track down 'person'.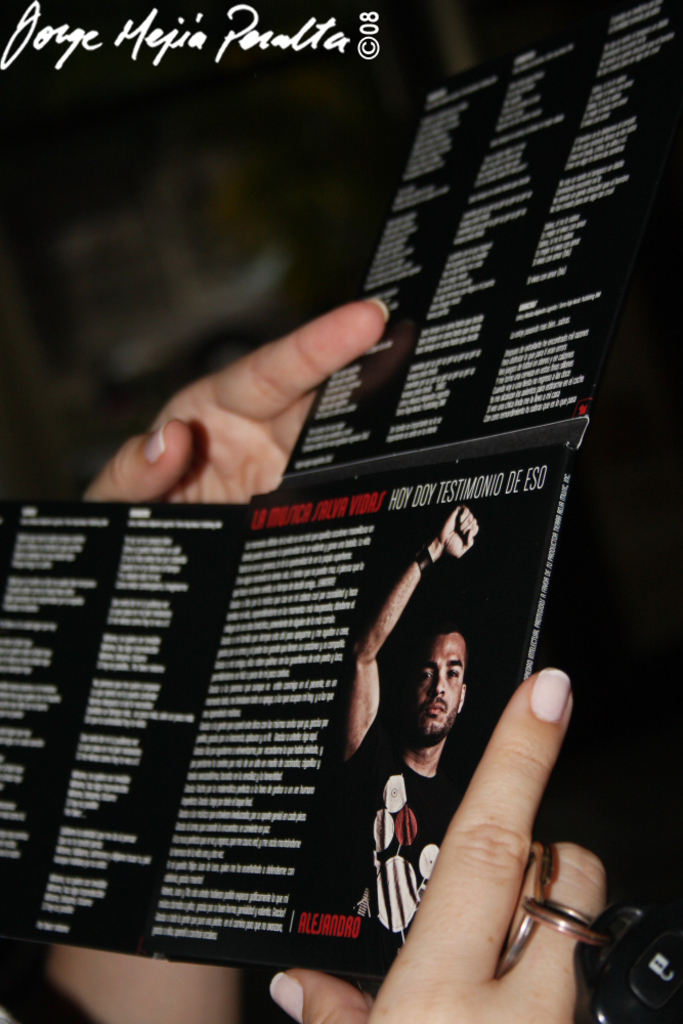
Tracked to crop(16, 291, 626, 1023).
